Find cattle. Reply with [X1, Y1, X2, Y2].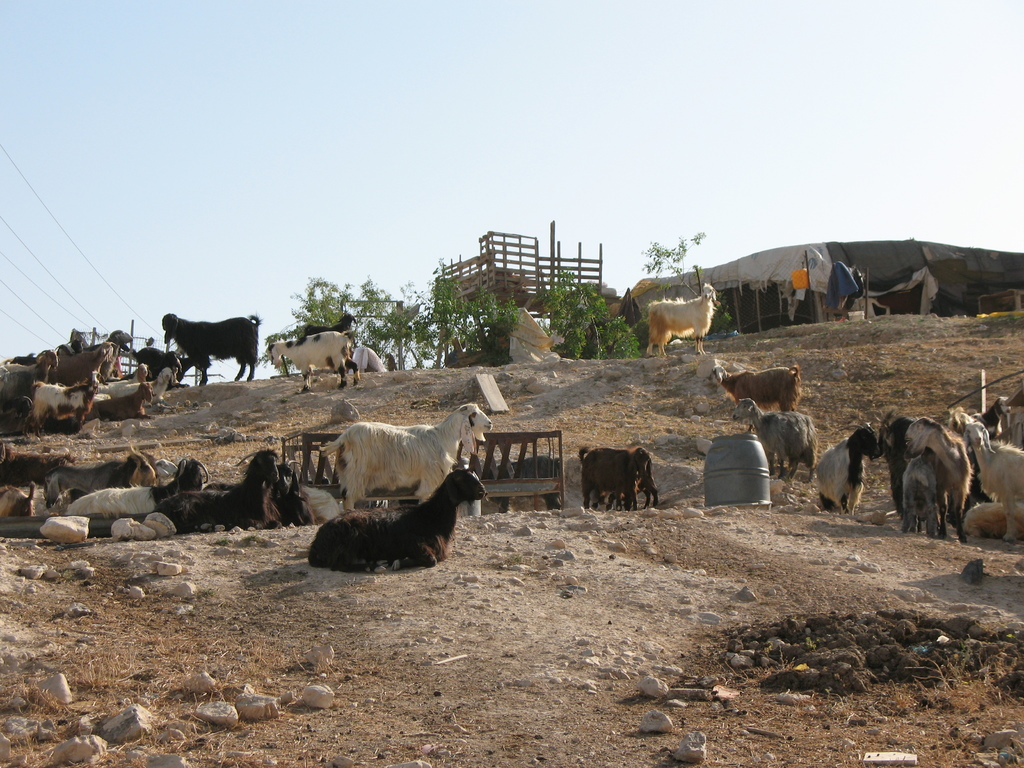
[810, 419, 880, 516].
